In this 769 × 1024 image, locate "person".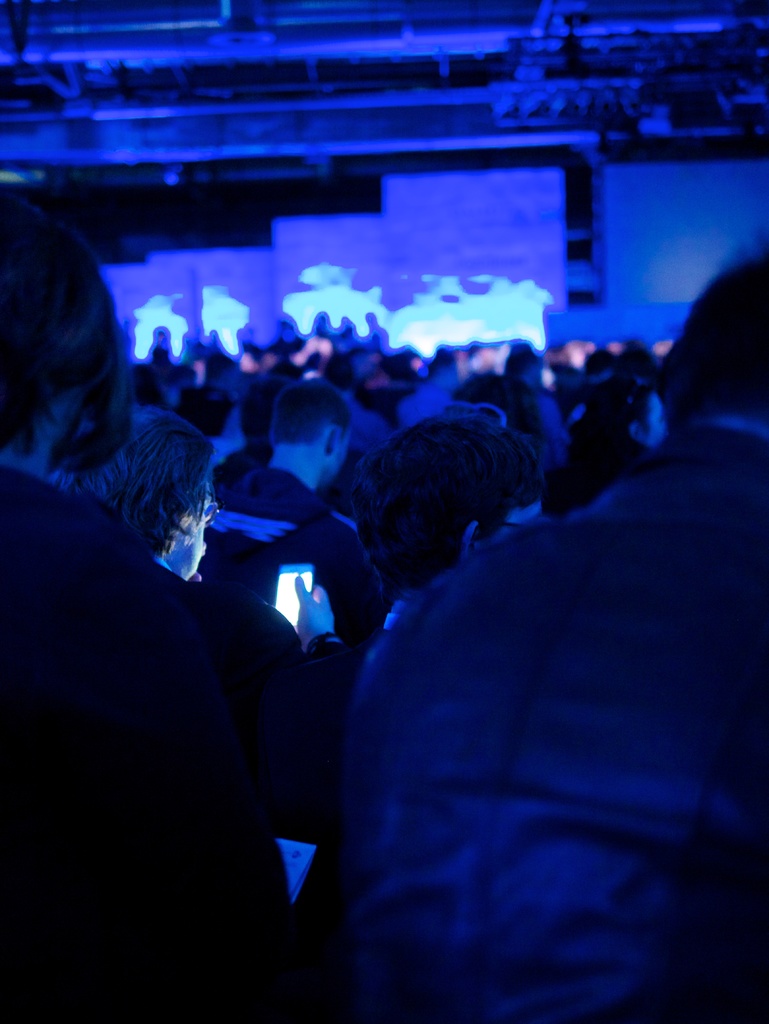
Bounding box: [0,196,346,1023].
